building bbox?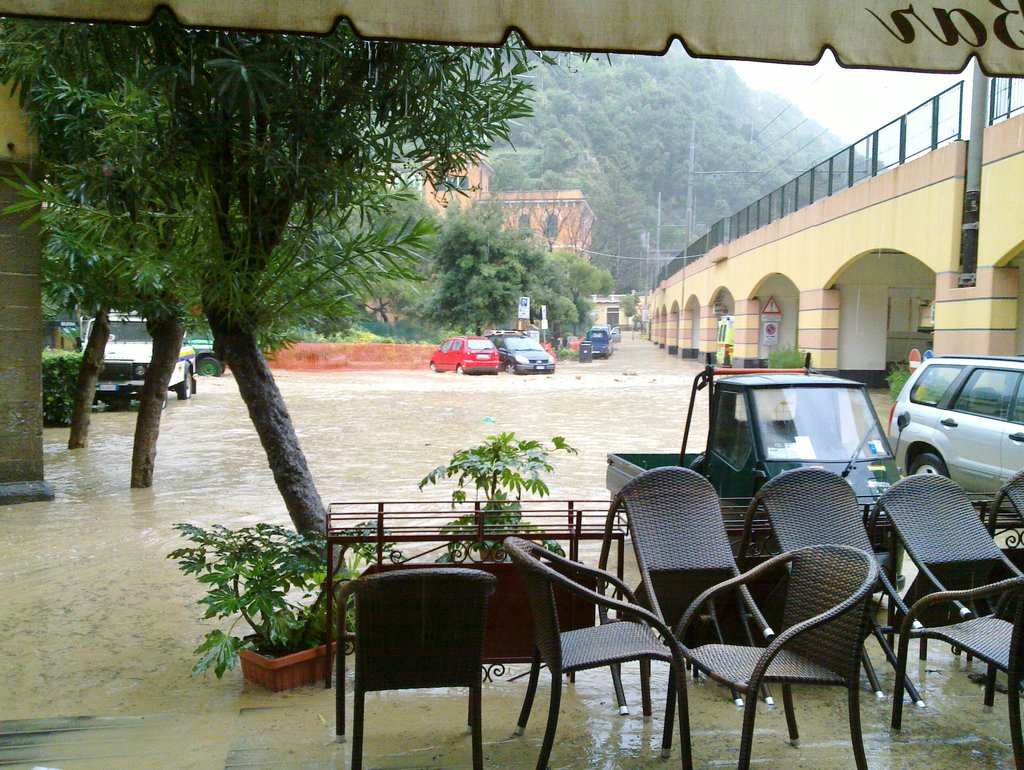
bbox=[420, 148, 602, 267]
